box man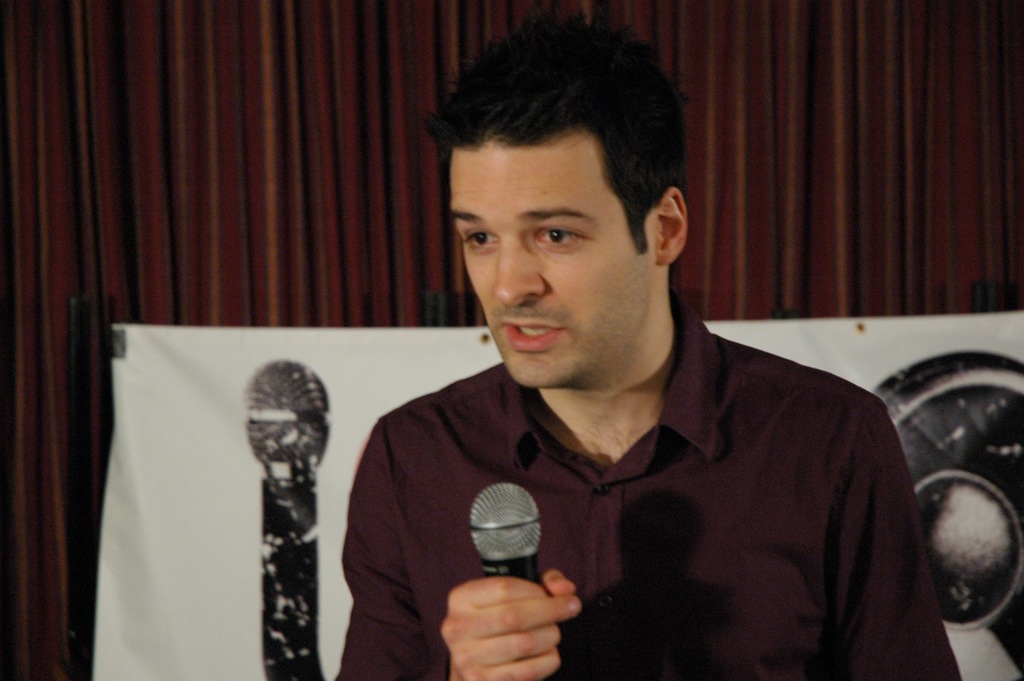
(x1=329, y1=83, x2=972, y2=672)
